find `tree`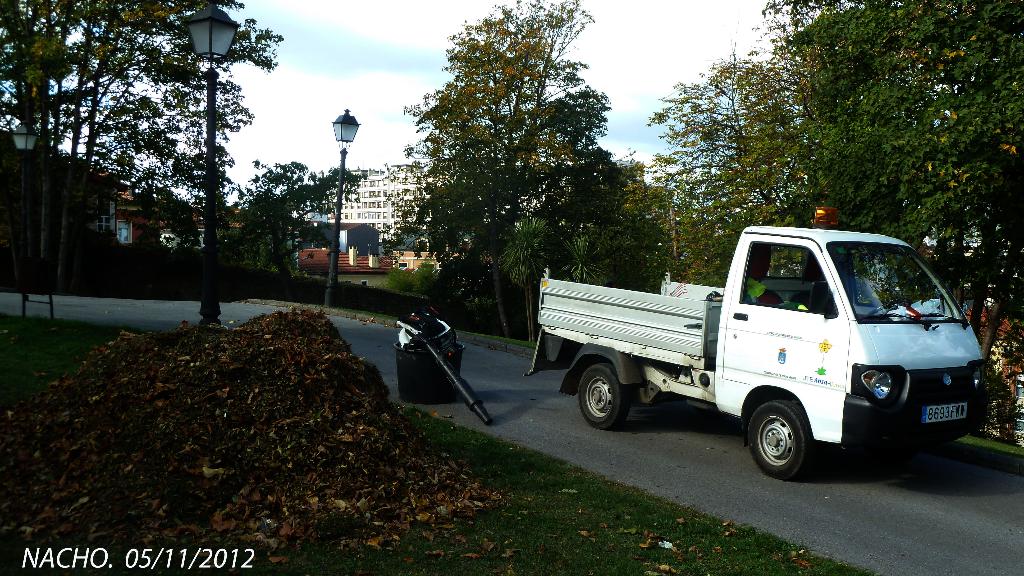
rect(560, 234, 604, 297)
